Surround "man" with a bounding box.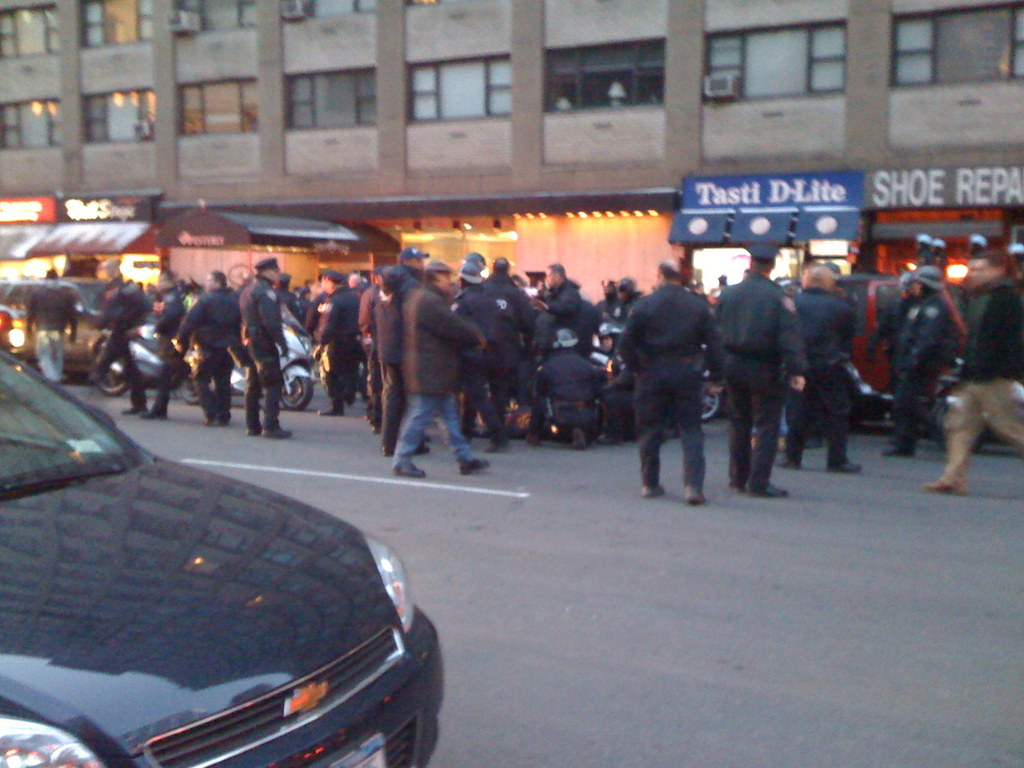
<box>596,314,638,444</box>.
